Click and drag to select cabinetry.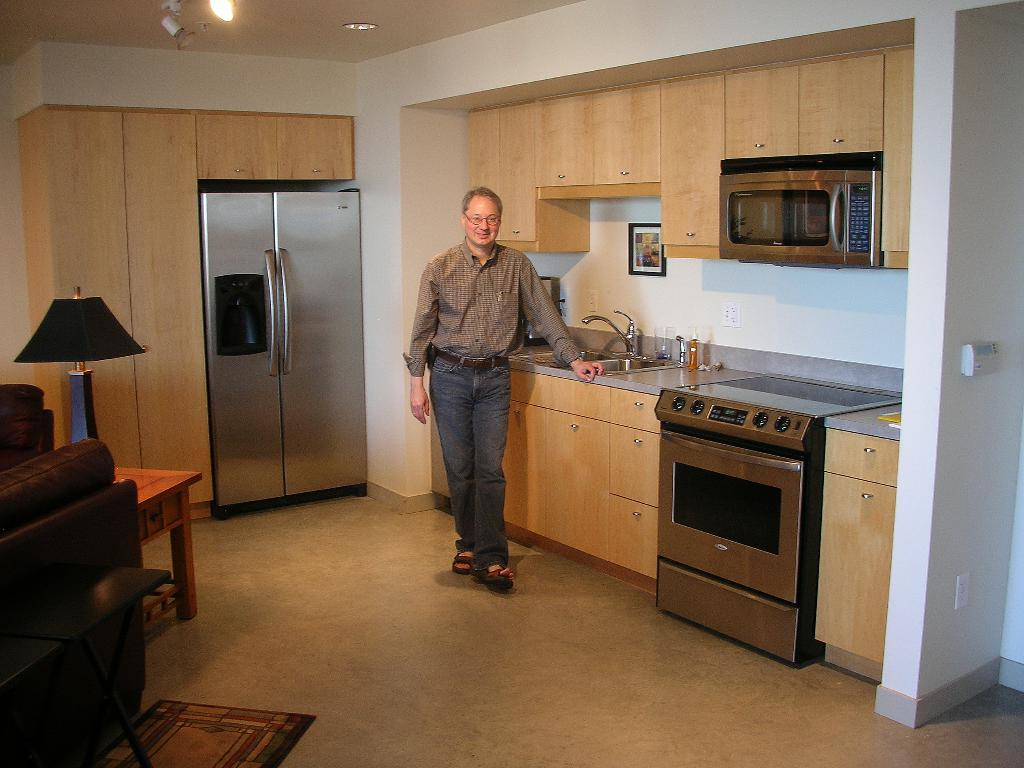
Selection: 435, 324, 898, 678.
